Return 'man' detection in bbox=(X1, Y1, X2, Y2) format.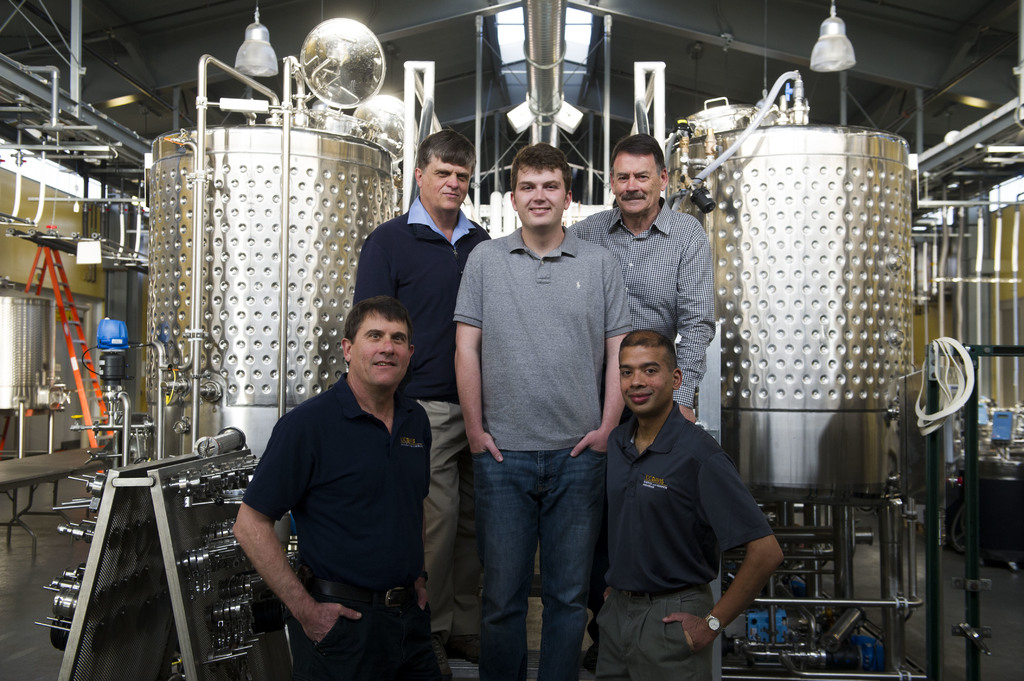
bbox=(570, 140, 729, 440).
